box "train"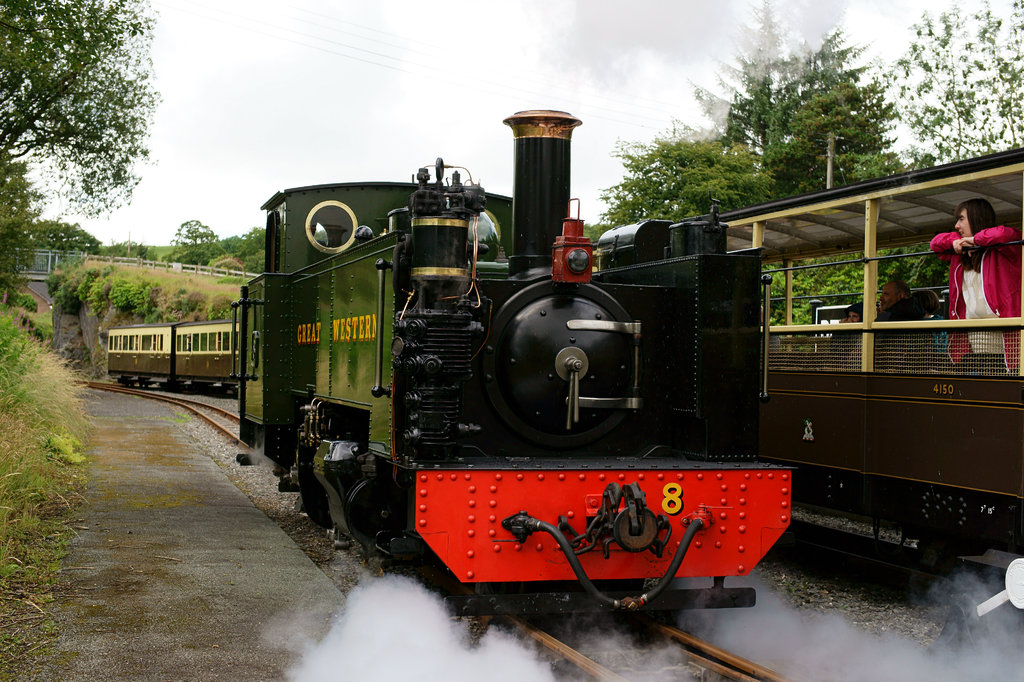
x1=732 y1=150 x2=1023 y2=556
